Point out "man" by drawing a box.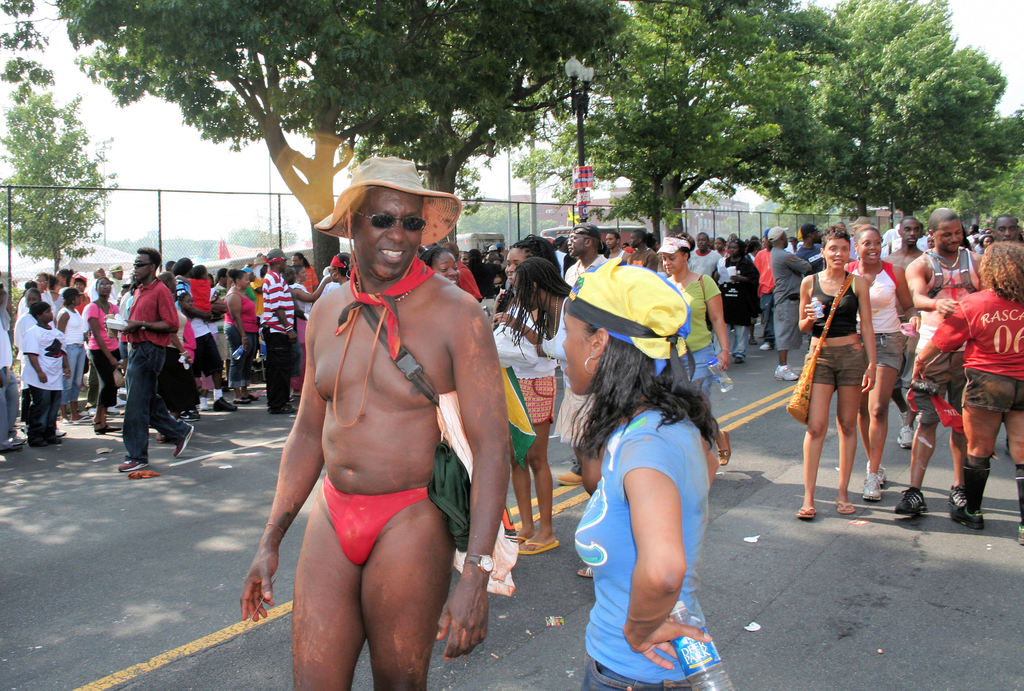
890/202/970/517.
